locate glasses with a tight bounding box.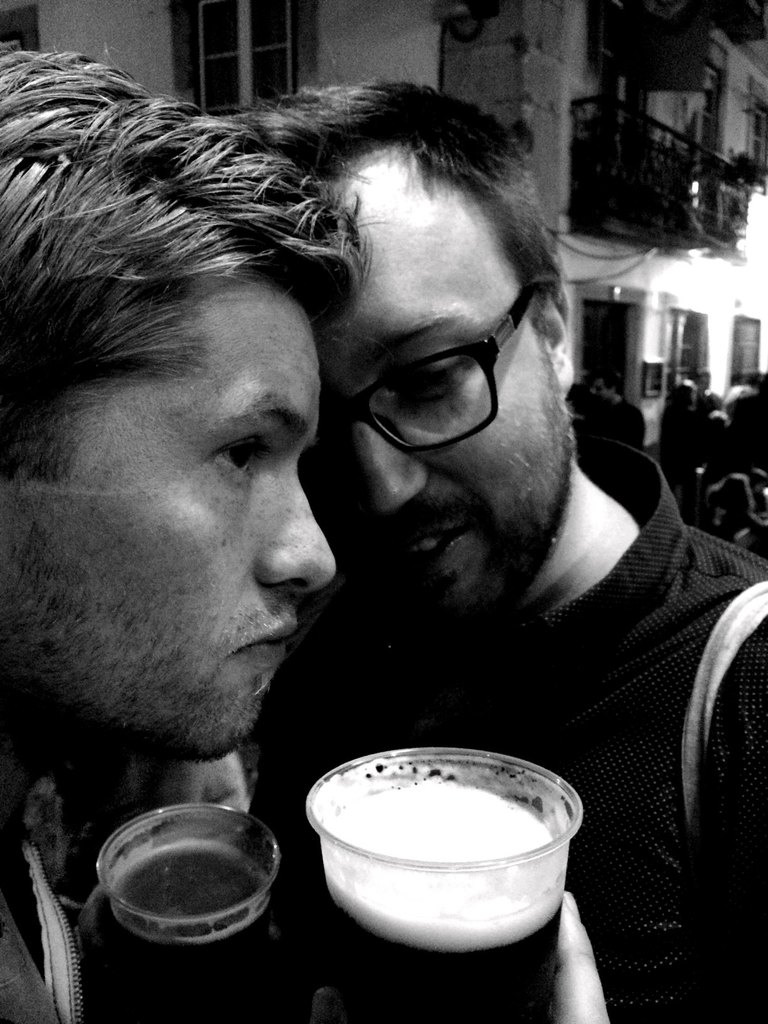
{"x1": 250, "y1": 278, "x2": 613, "y2": 466}.
